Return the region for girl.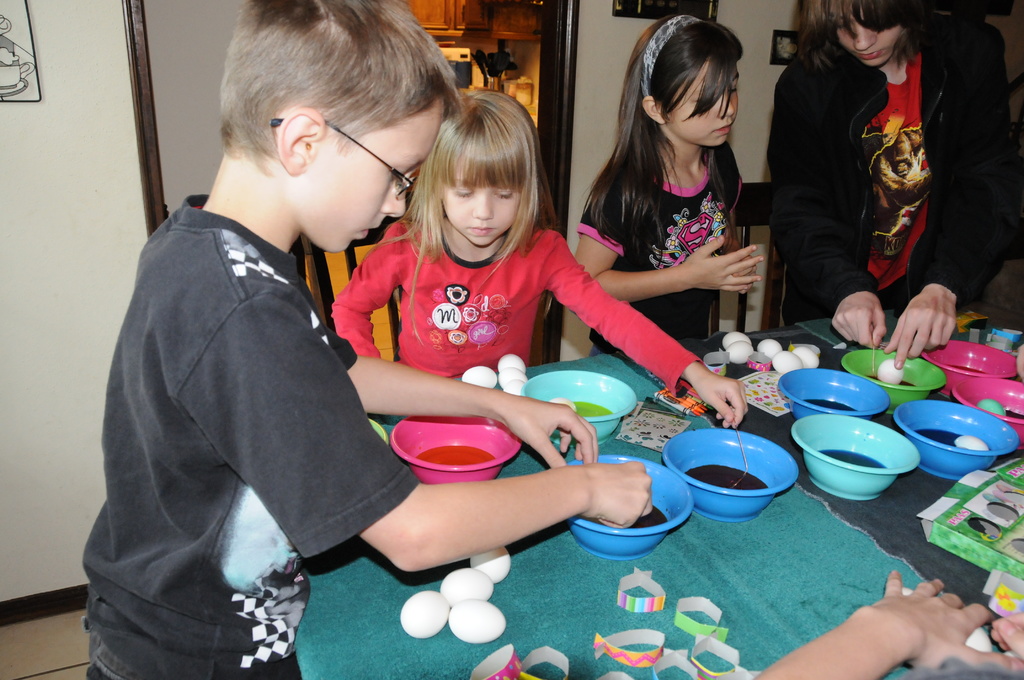
rect(760, 0, 1010, 369).
